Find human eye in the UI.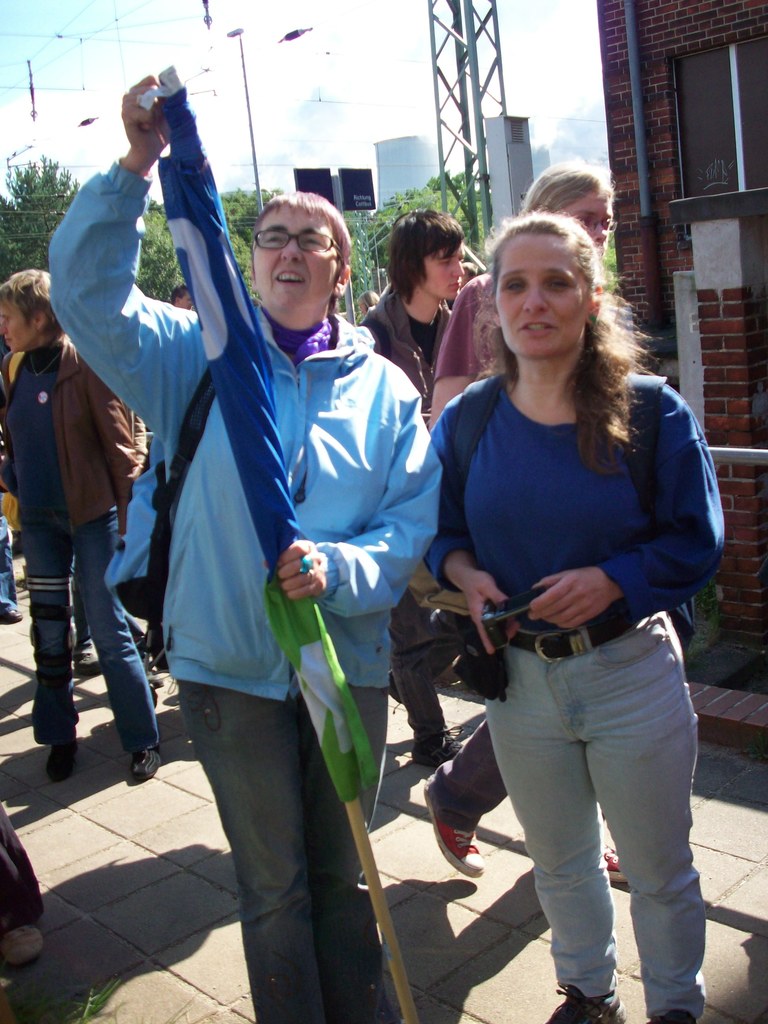
UI element at (458, 257, 464, 269).
